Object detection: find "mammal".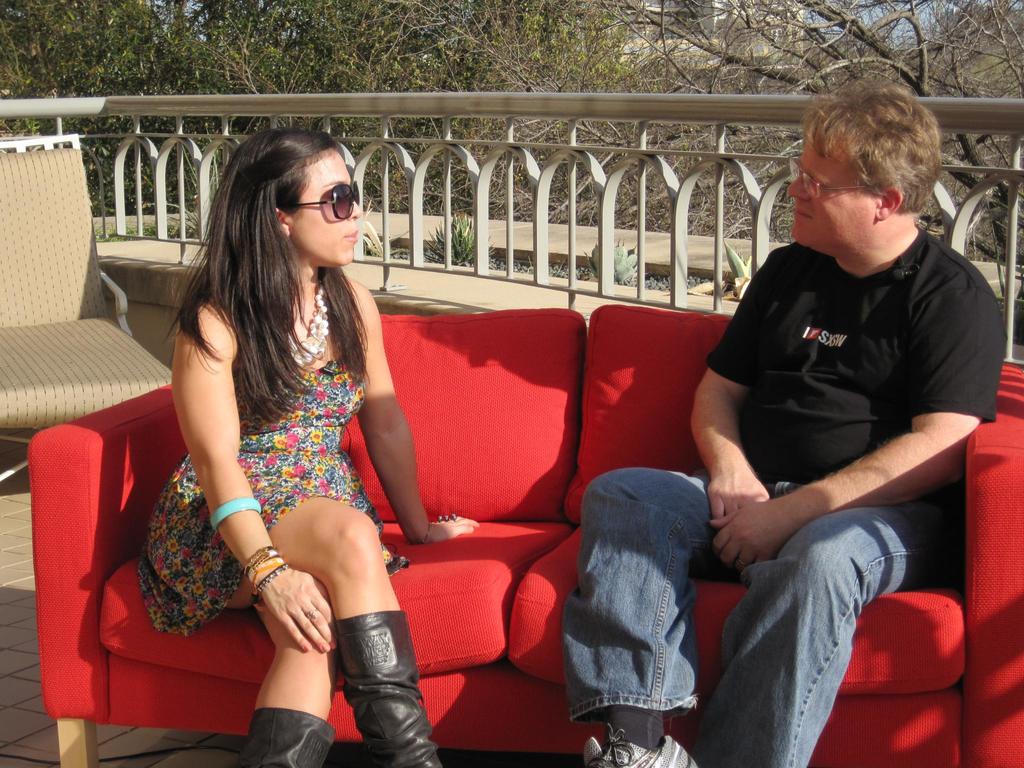
box=[552, 127, 966, 732].
